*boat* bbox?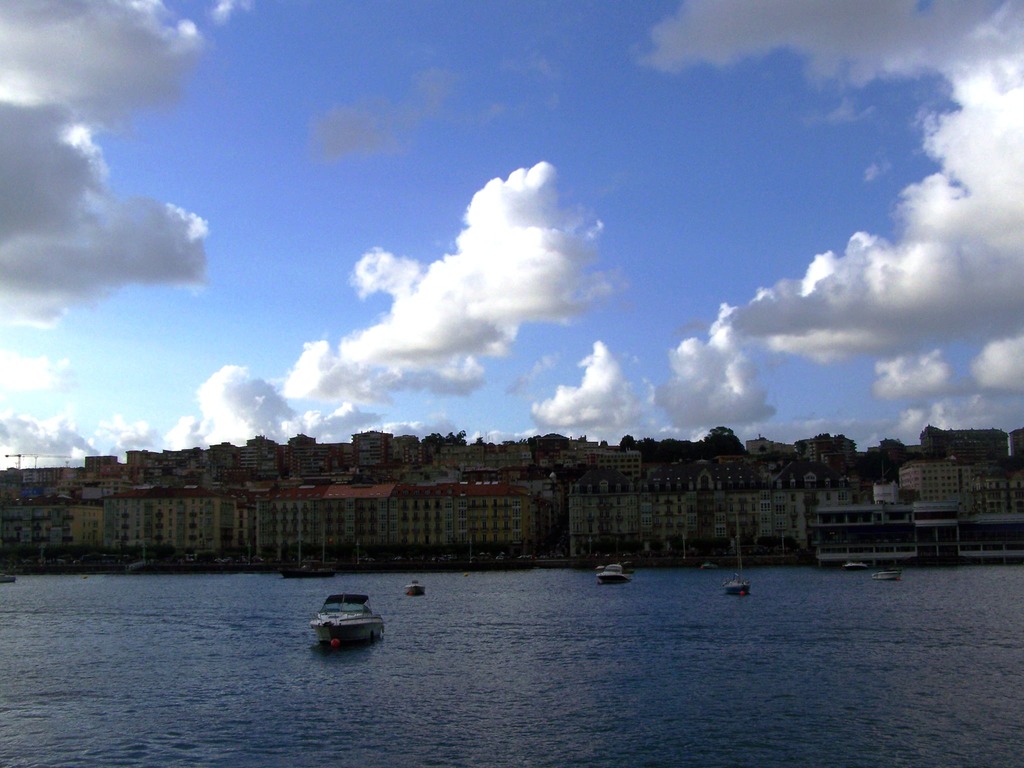
bbox=[404, 582, 430, 599]
